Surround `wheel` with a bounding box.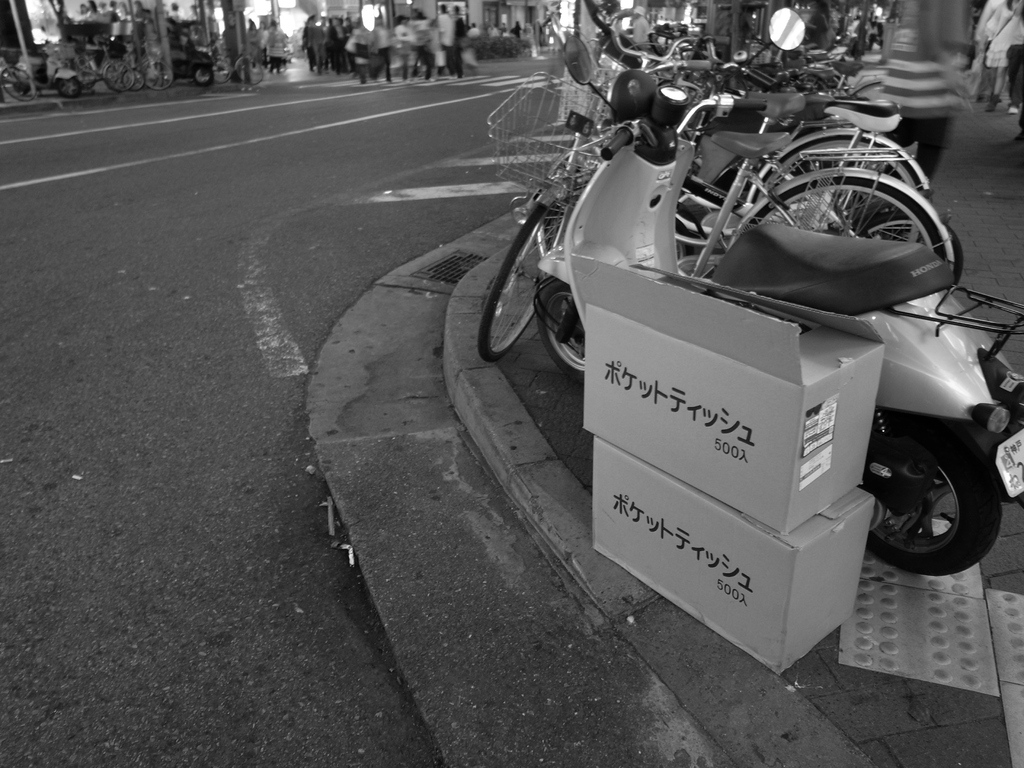
bbox=(54, 74, 83, 99).
